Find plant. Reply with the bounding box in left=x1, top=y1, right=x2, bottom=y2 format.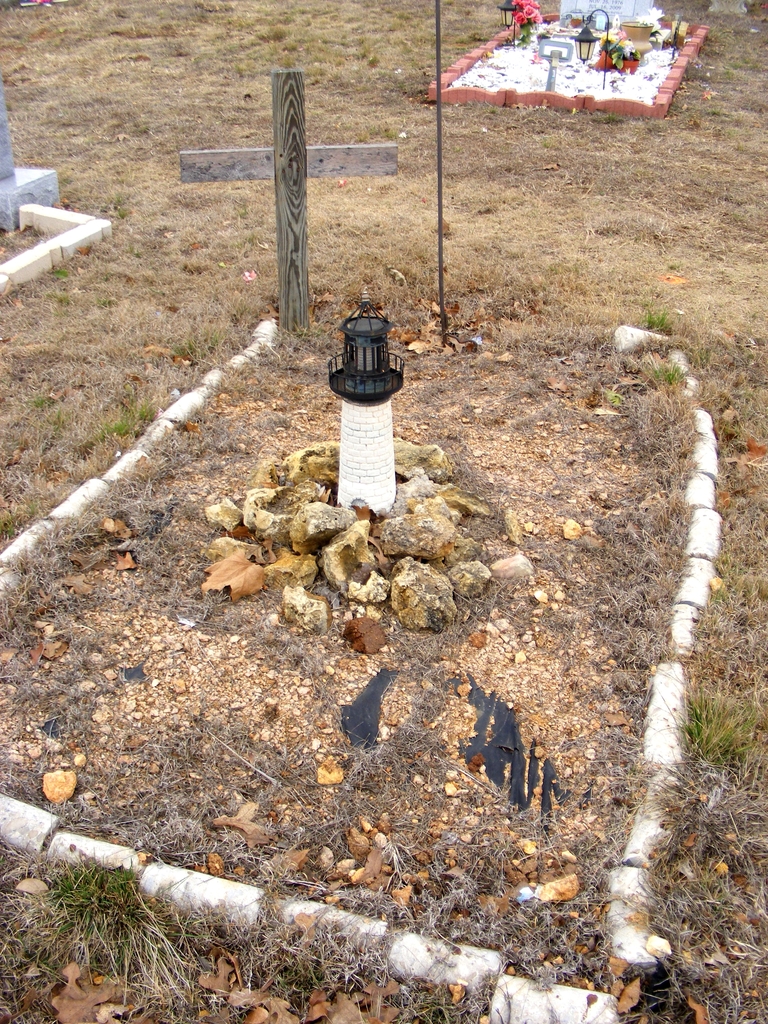
left=656, top=368, right=674, bottom=399.
